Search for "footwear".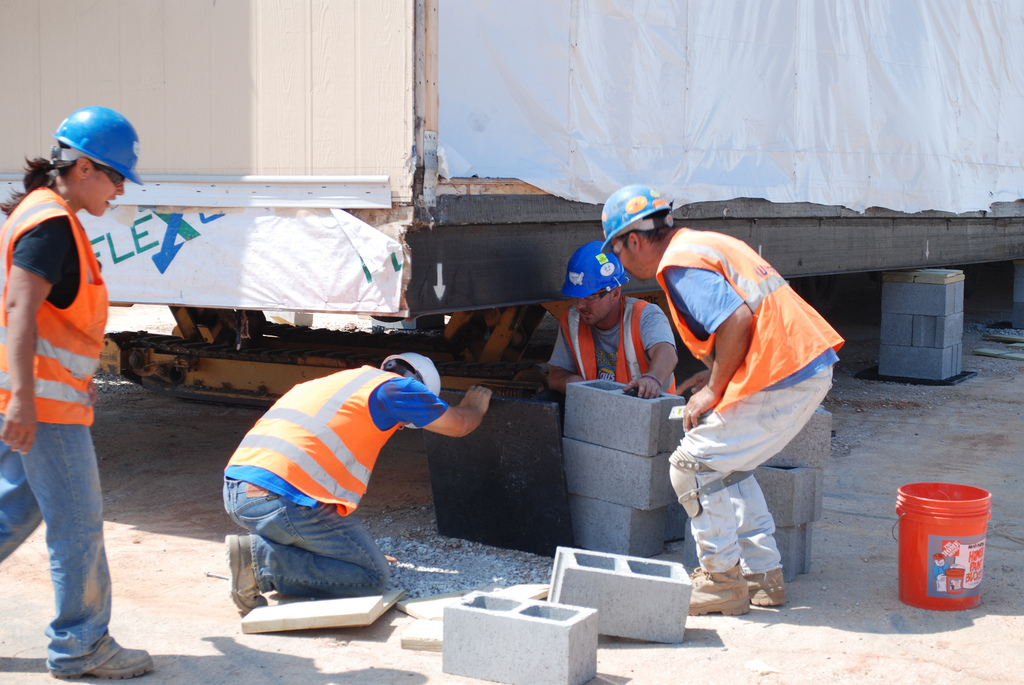
Found at pyautogui.locateOnScreen(54, 643, 158, 674).
